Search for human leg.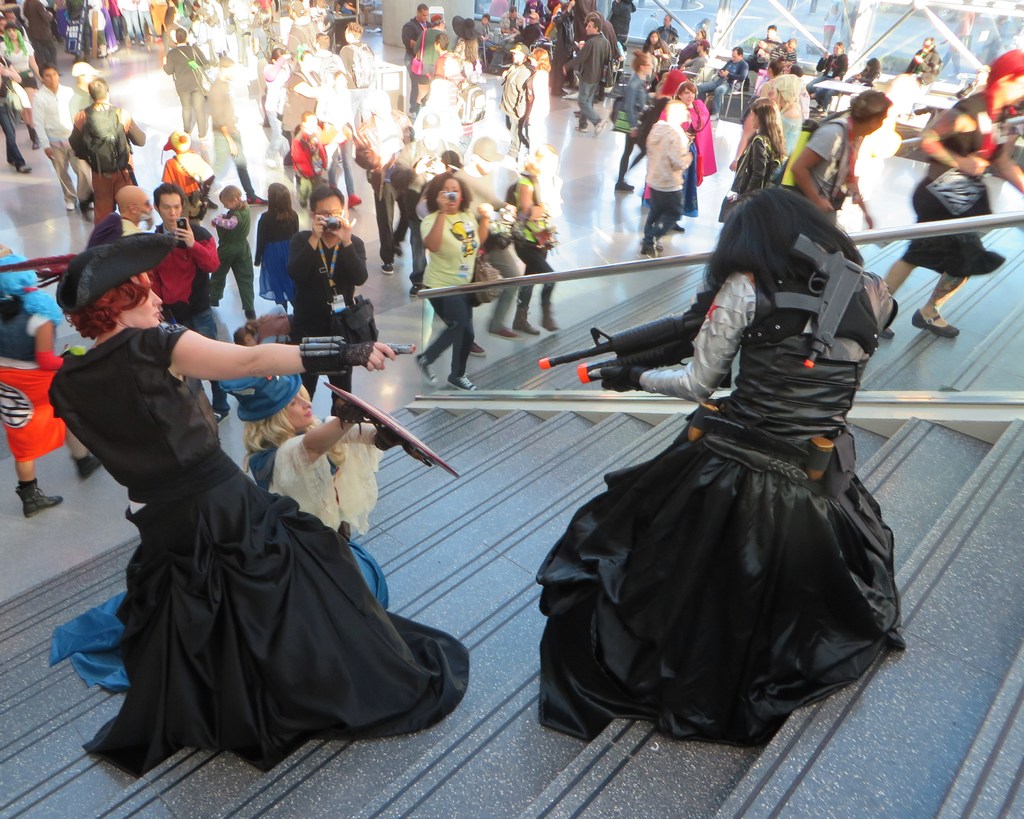
Found at (419,70,431,101).
